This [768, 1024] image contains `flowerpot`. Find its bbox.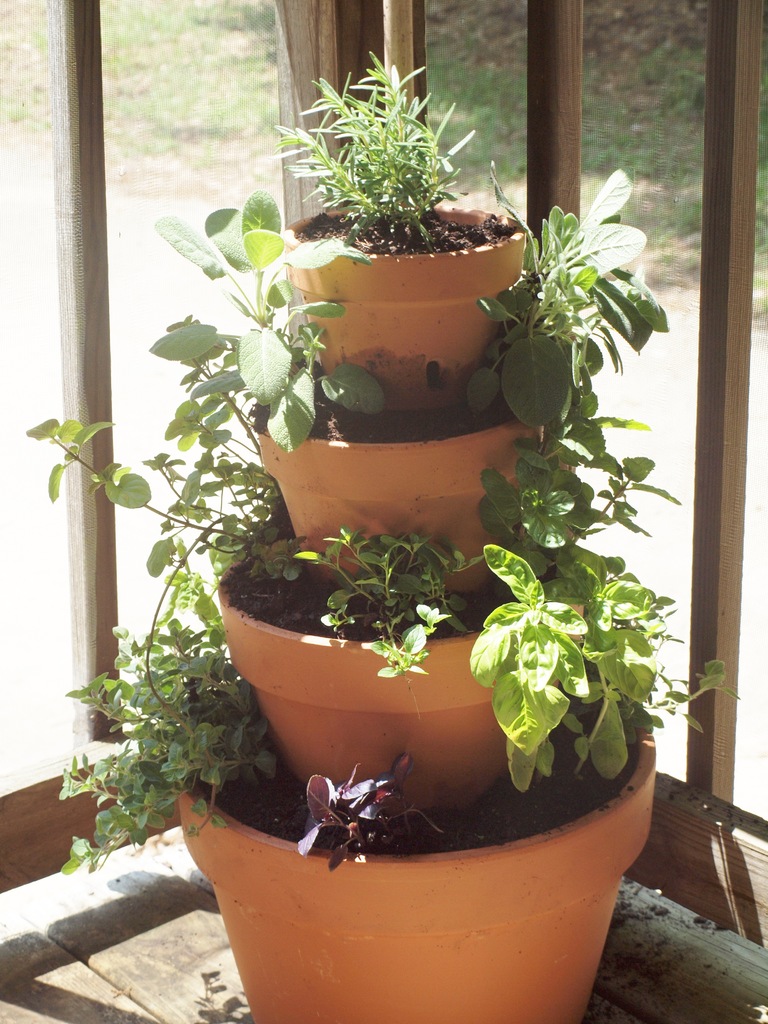
x1=254 y1=422 x2=546 y2=595.
